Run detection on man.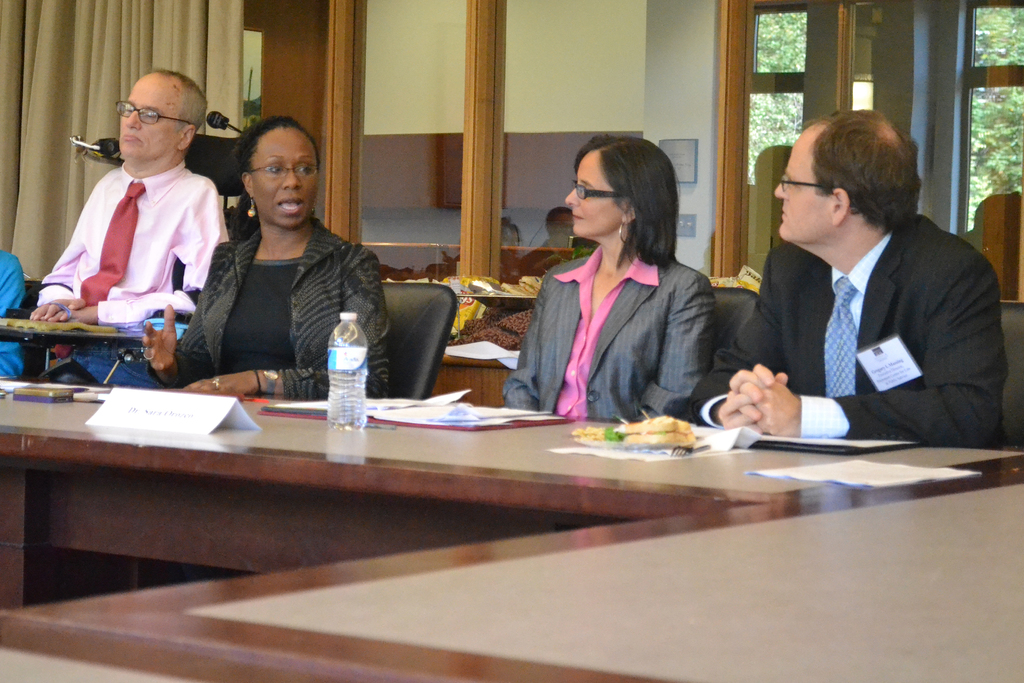
Result: l=10, t=72, r=229, b=377.
